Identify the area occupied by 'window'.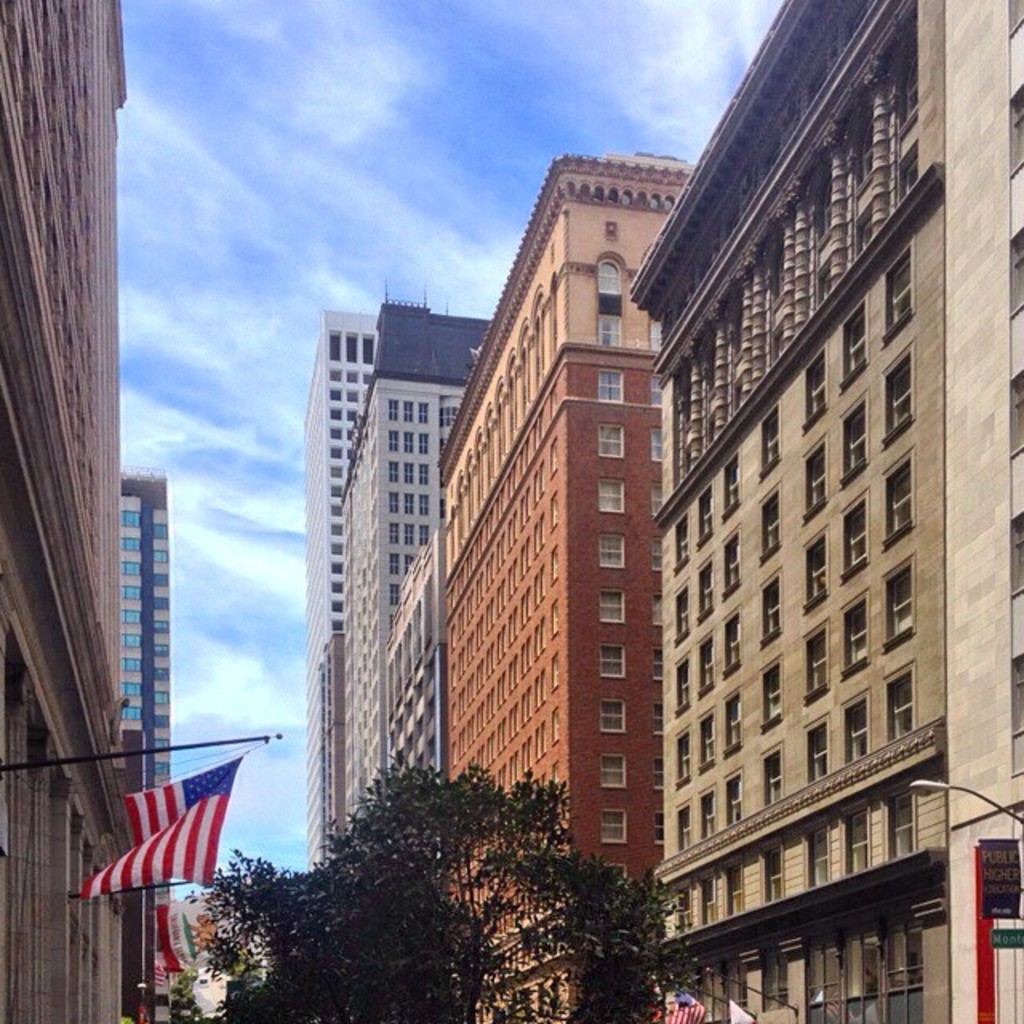
Area: region(600, 426, 618, 453).
